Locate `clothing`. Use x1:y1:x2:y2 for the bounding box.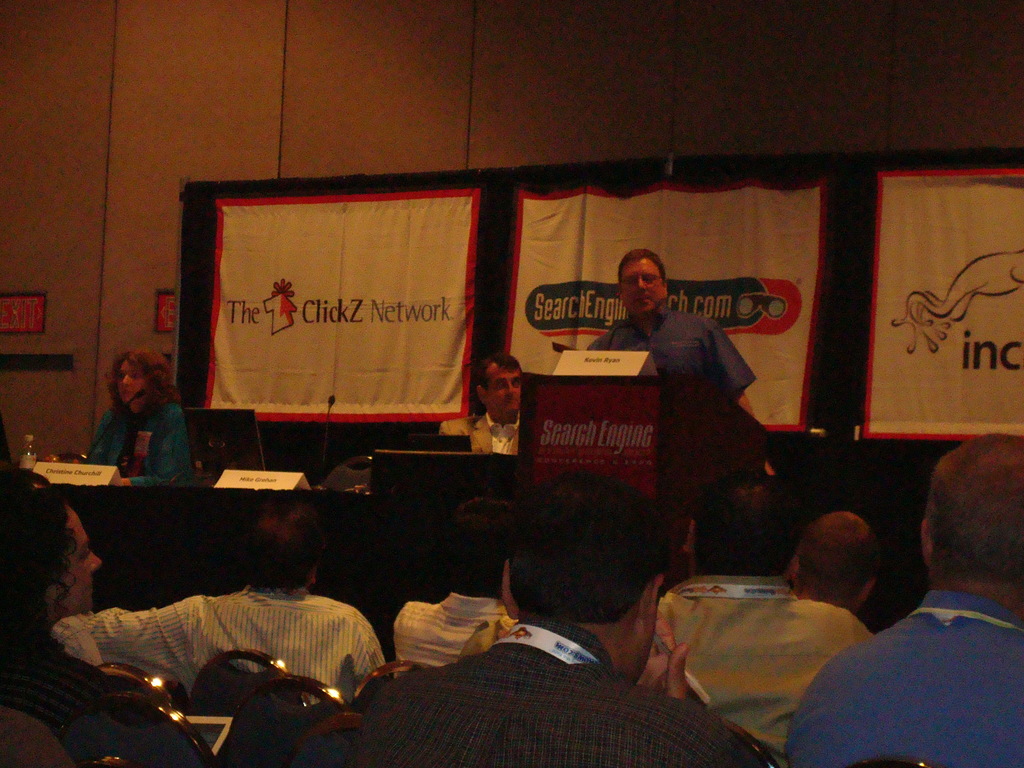
470:412:525:456.
